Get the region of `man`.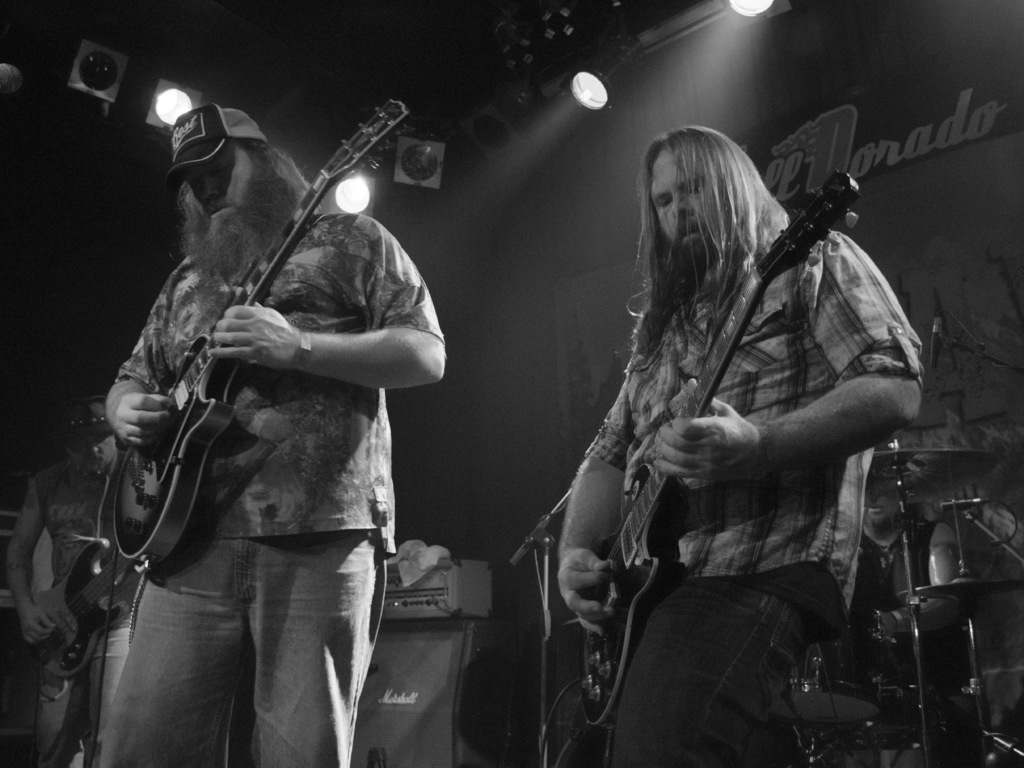
(left=97, top=102, right=447, bottom=767).
